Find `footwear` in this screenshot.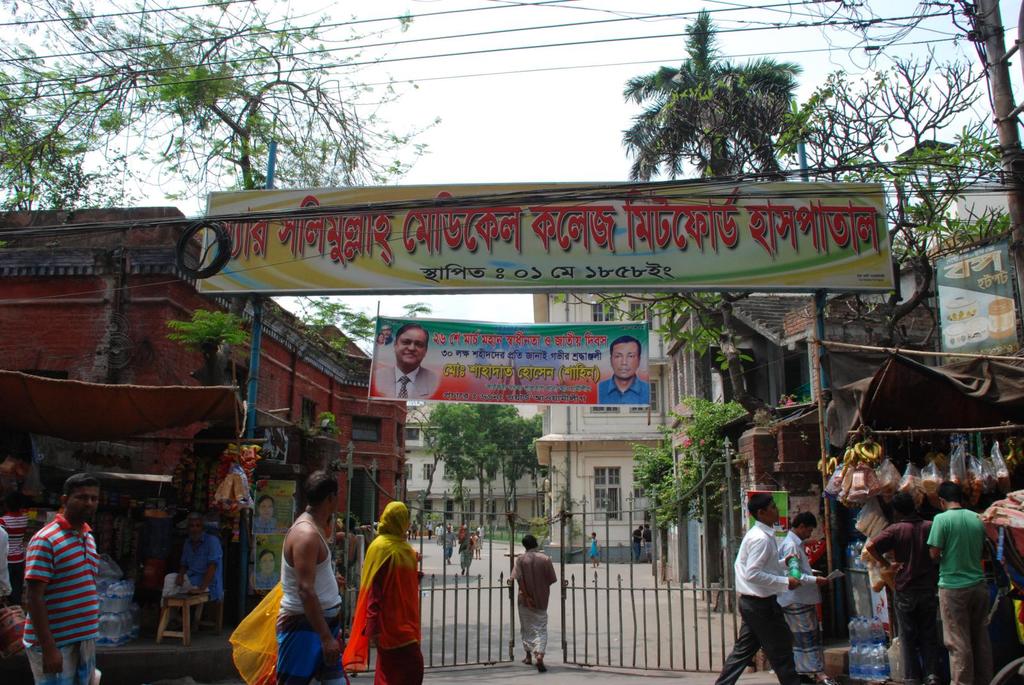
The bounding box for `footwear` is 815 678 845 684.
